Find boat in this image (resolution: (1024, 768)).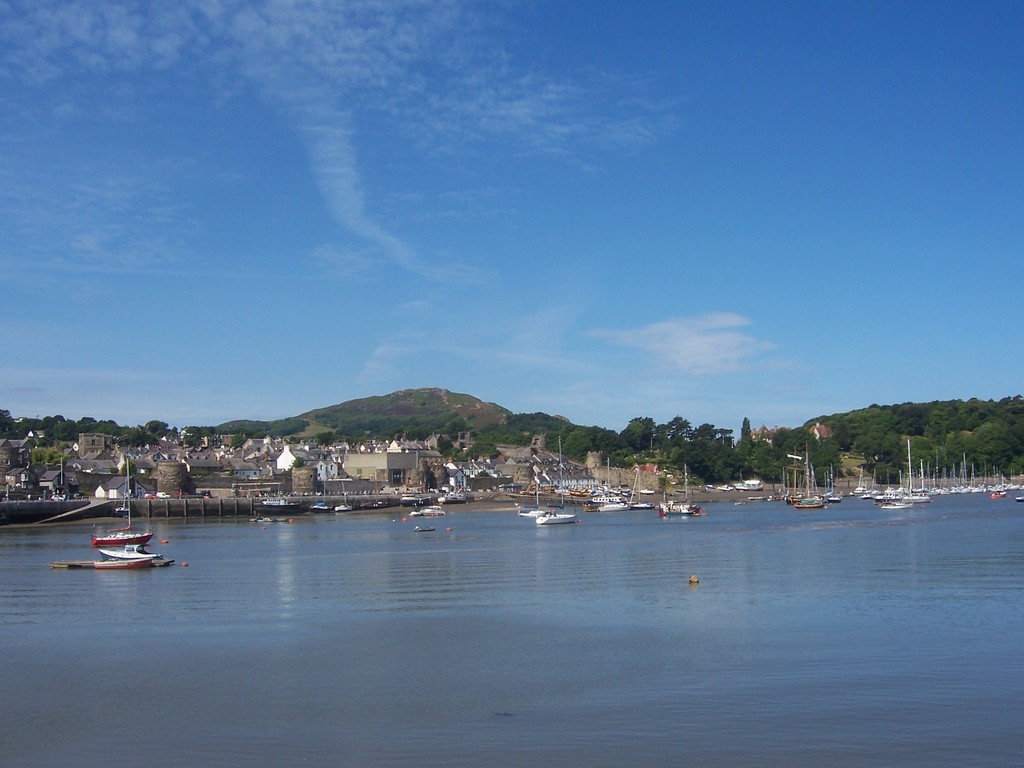
l=412, t=497, r=447, b=517.
